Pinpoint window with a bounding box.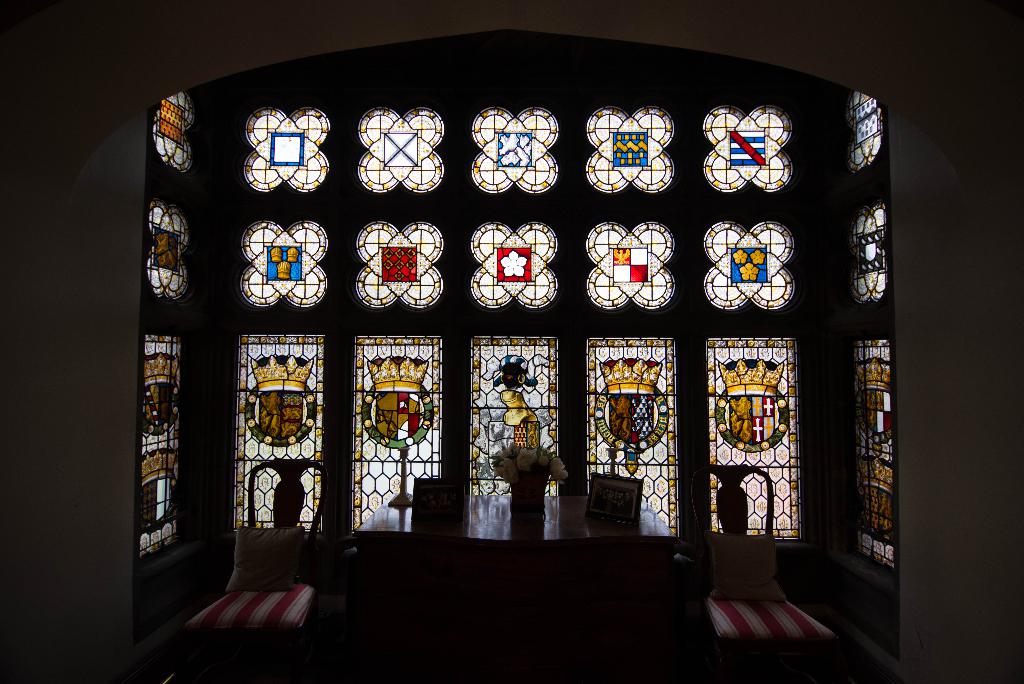
left=469, top=337, right=561, bottom=539.
